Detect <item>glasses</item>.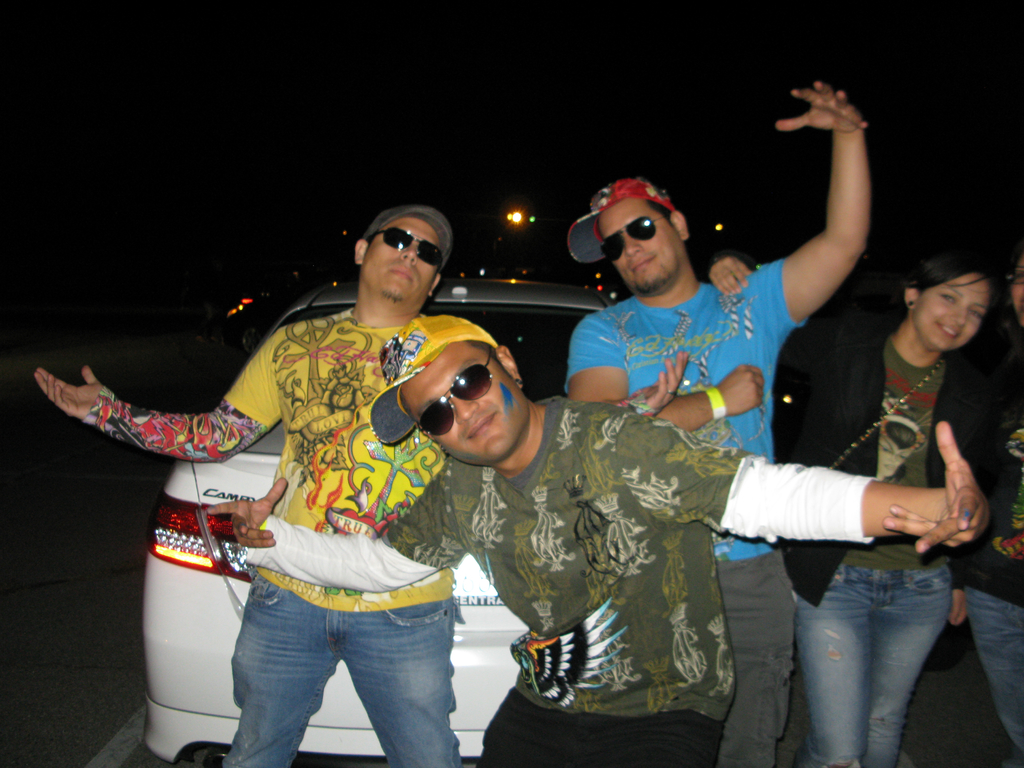
Detected at {"left": 417, "top": 354, "right": 511, "bottom": 438}.
